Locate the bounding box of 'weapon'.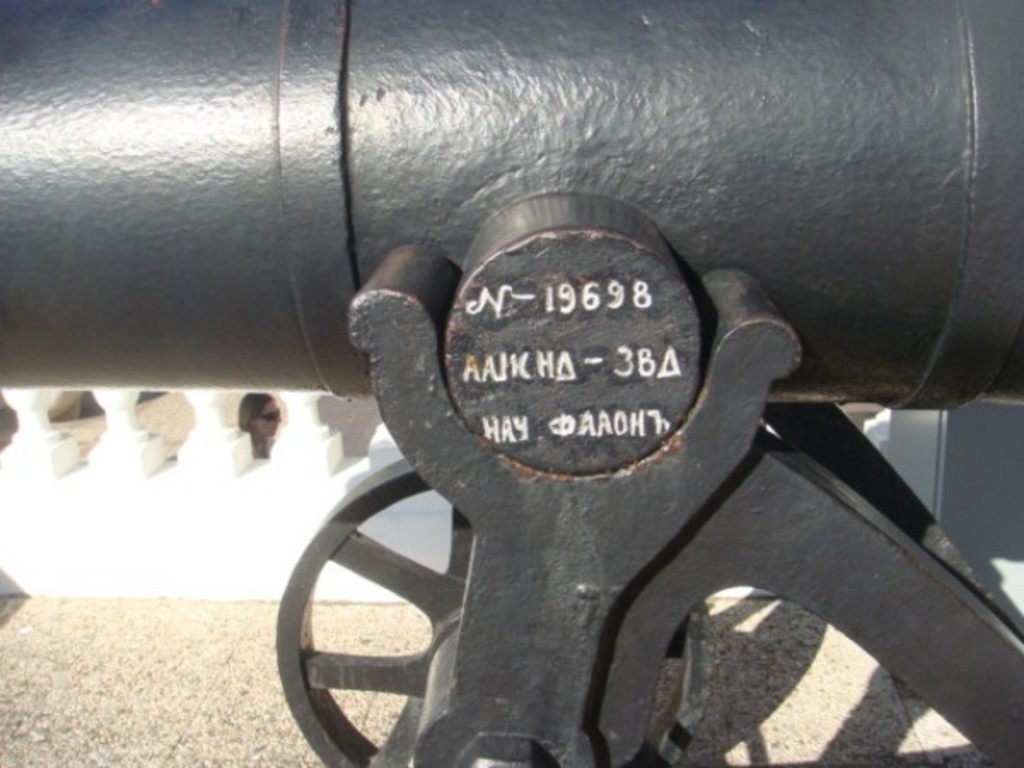
Bounding box: 12, 0, 1023, 700.
